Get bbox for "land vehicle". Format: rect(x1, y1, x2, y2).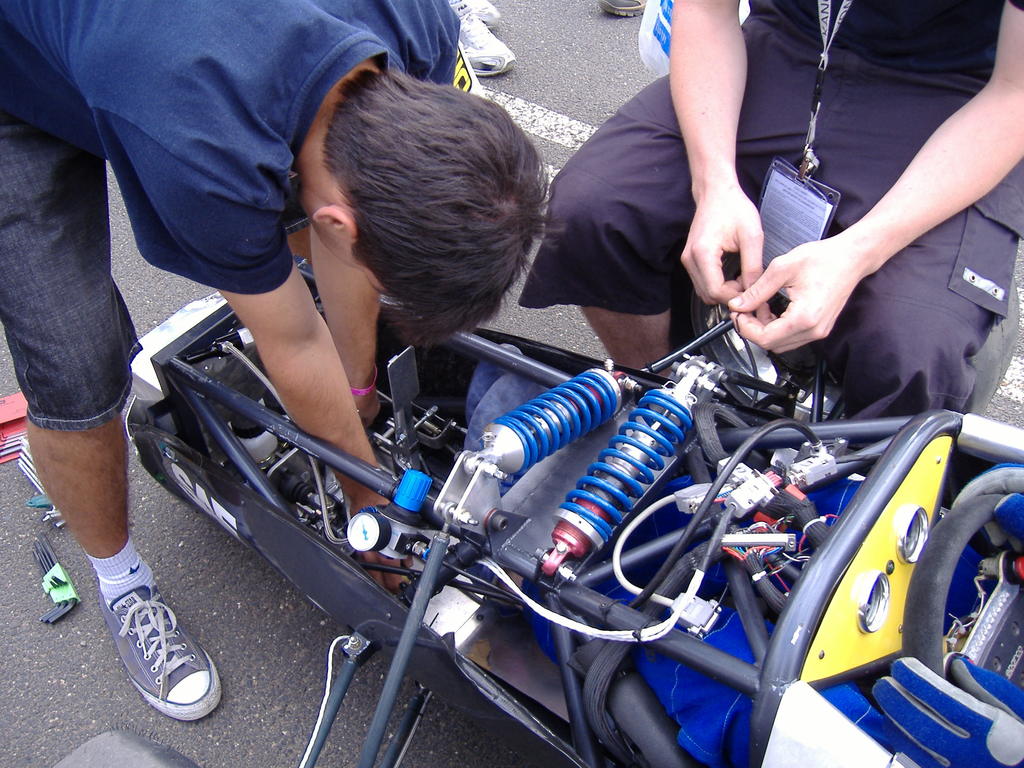
rect(124, 258, 1023, 767).
